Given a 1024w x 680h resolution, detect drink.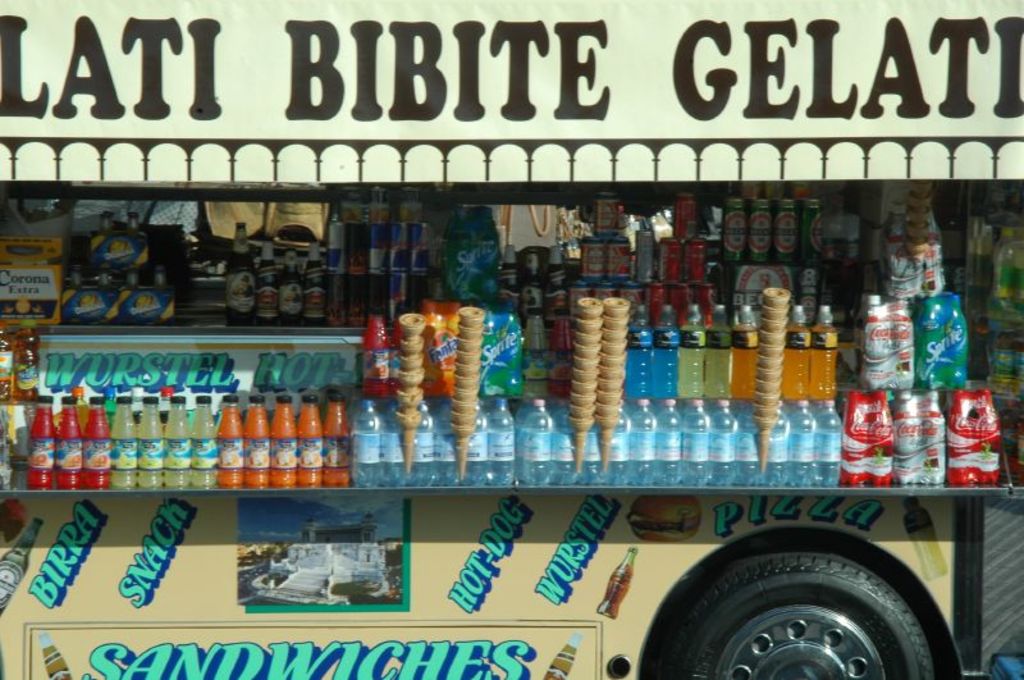
bbox(59, 396, 83, 485).
